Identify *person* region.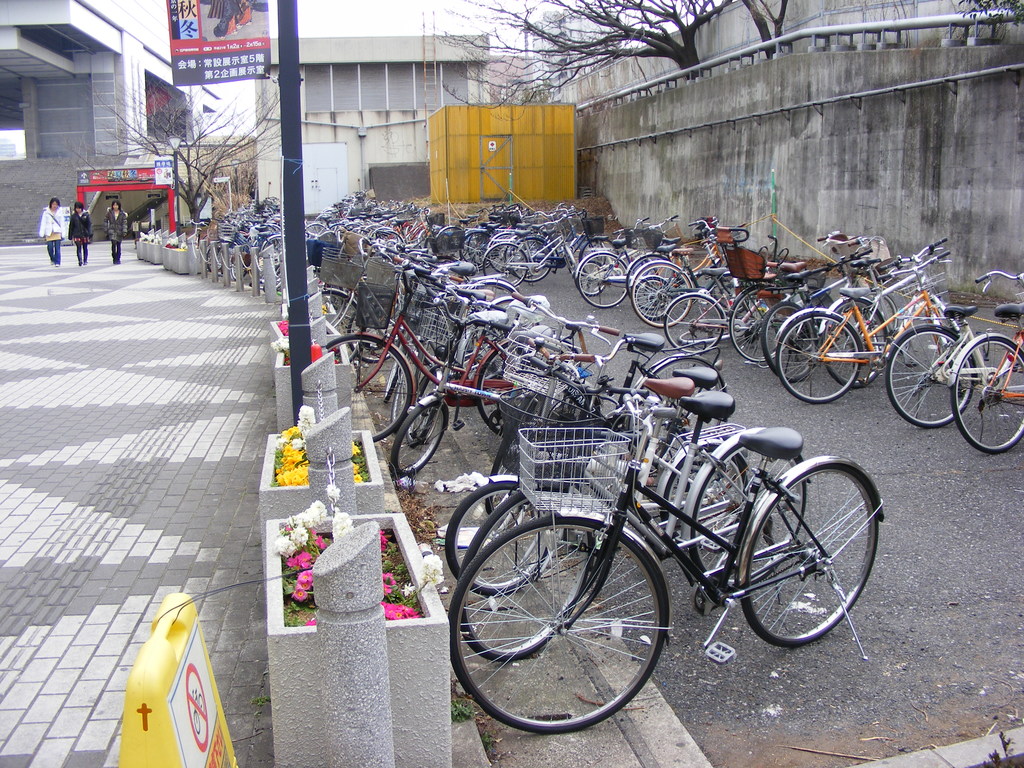
Region: [67, 200, 93, 266].
